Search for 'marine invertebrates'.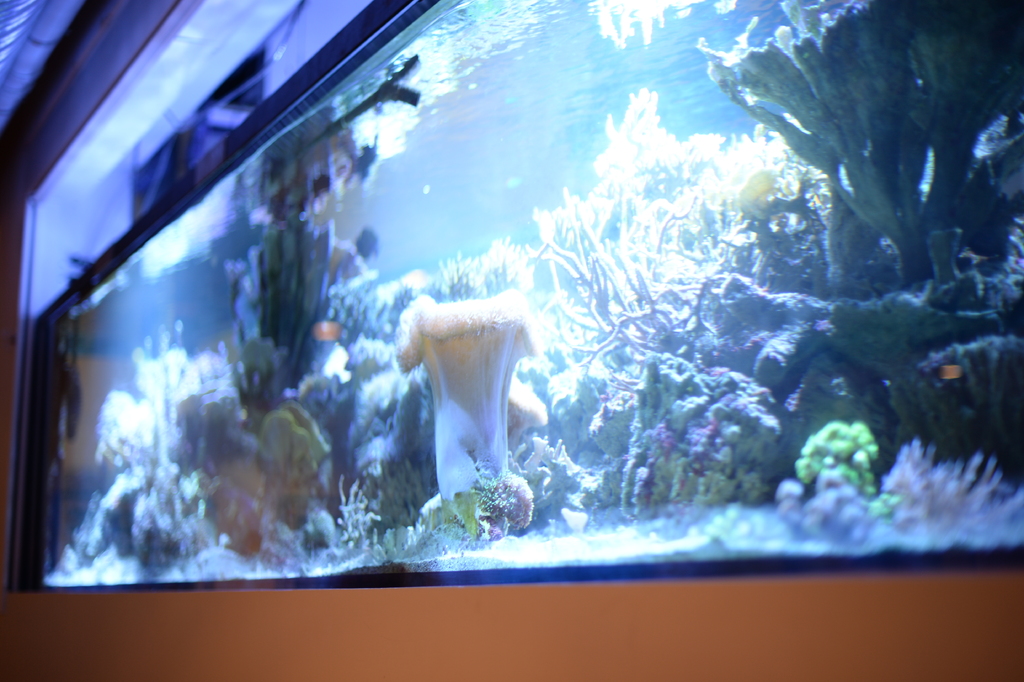
Found at 862,438,1023,538.
